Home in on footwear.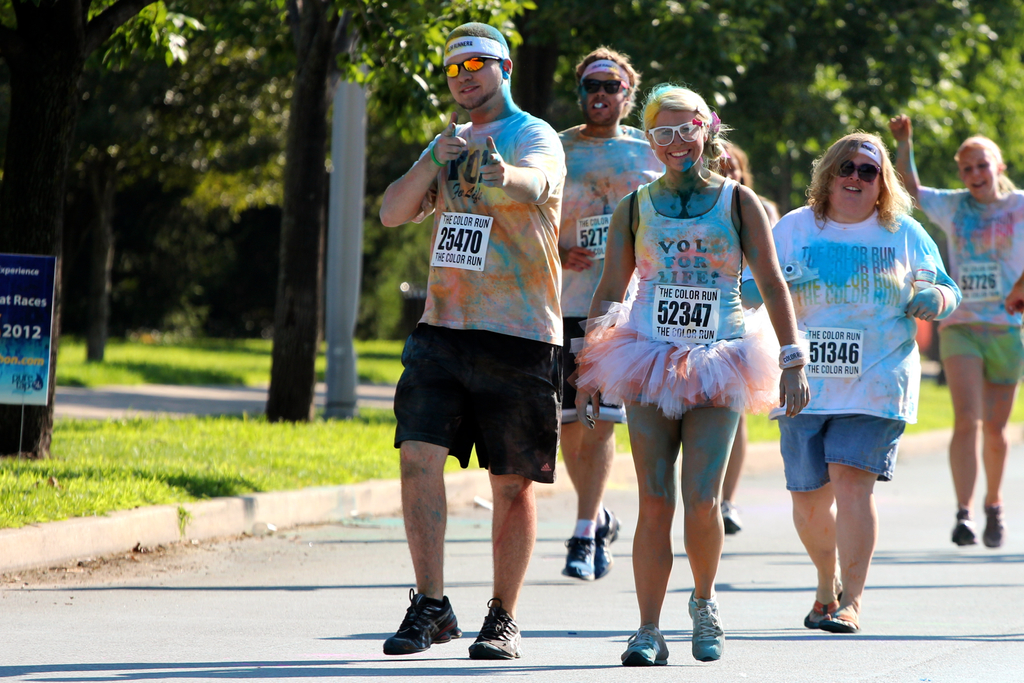
Homed in at BBox(380, 579, 463, 653).
